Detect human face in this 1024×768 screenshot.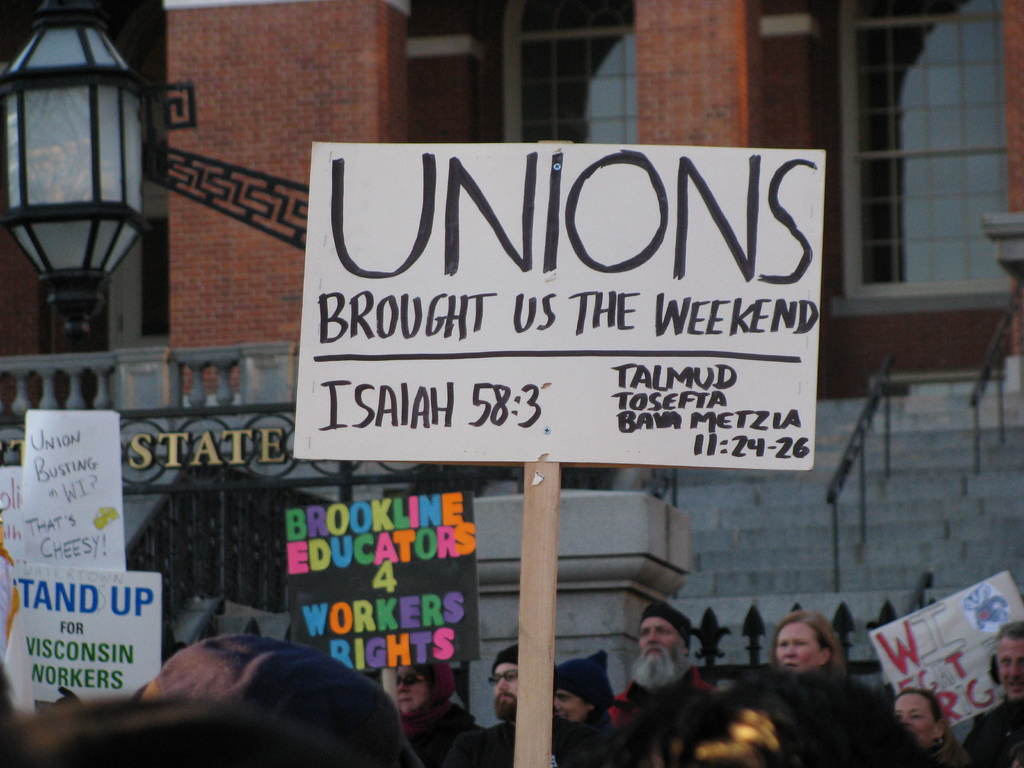
Detection: [x1=999, y1=636, x2=1023, y2=702].
